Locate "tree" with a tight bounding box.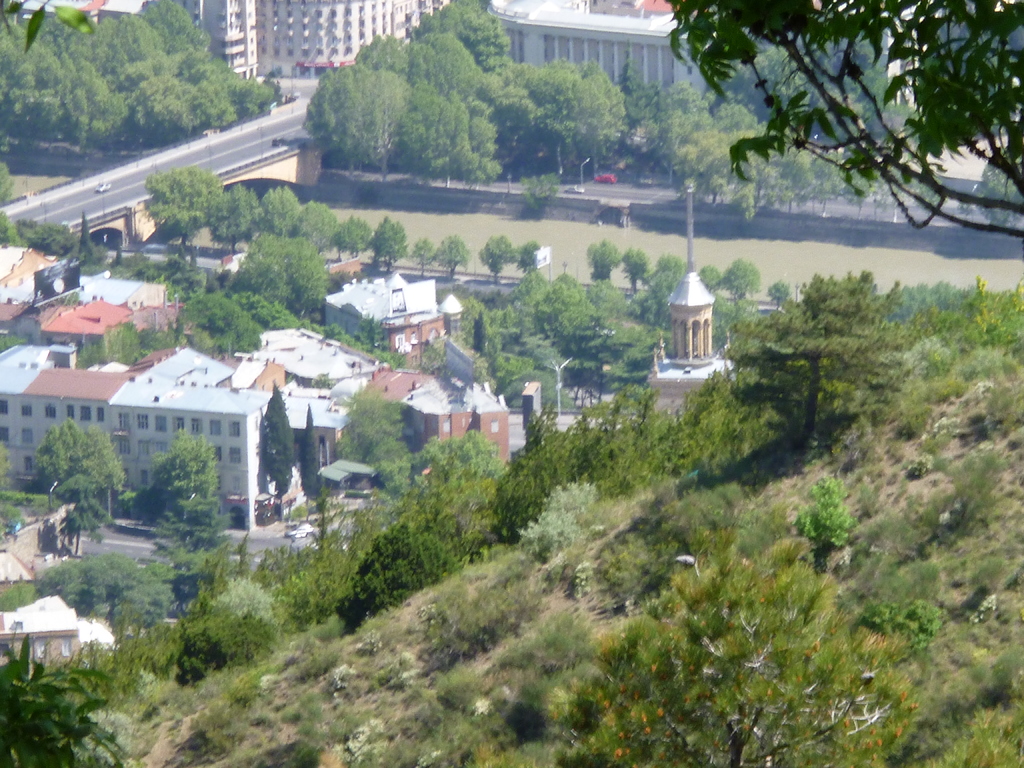
bbox=[178, 547, 230, 600].
